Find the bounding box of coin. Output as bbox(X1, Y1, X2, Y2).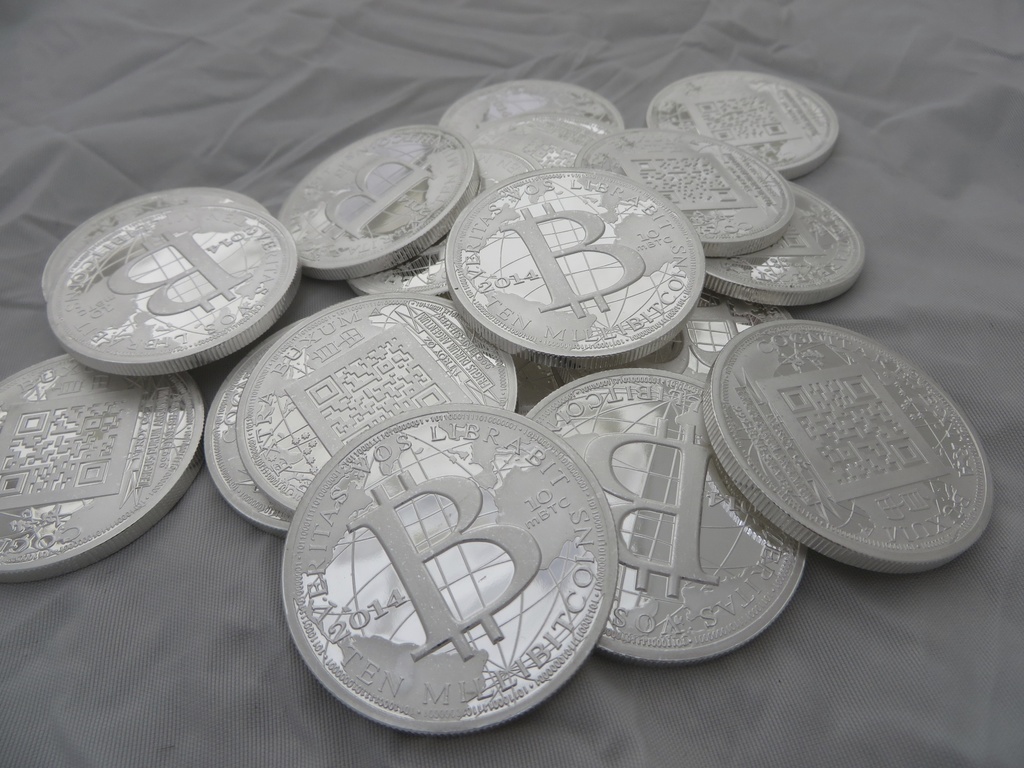
bbox(340, 145, 535, 300).
